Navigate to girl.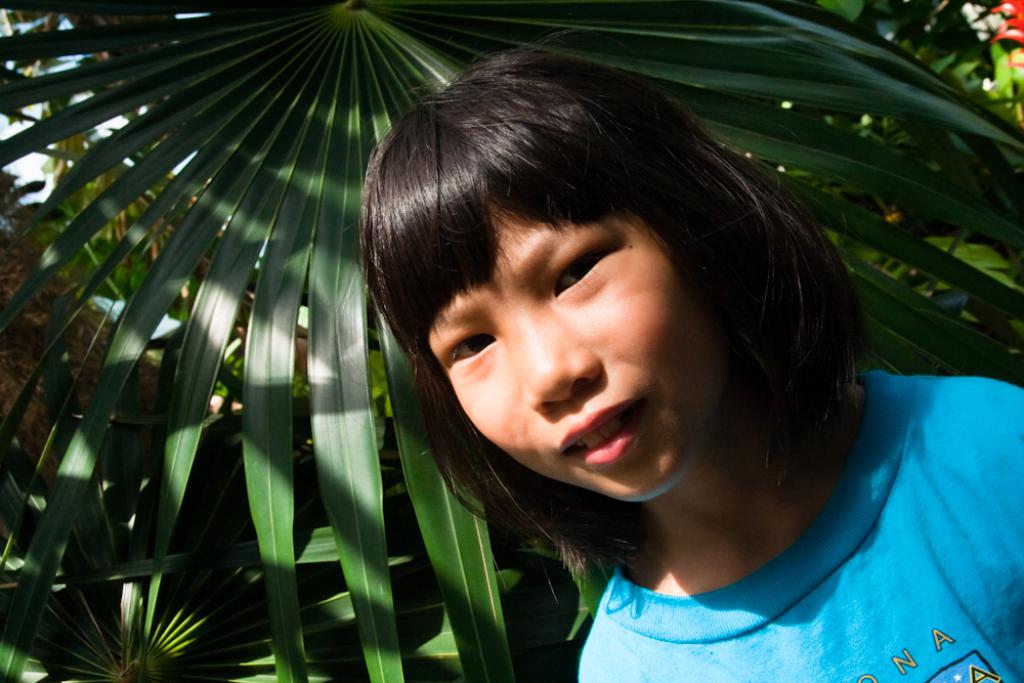
Navigation target: box(357, 47, 1023, 682).
